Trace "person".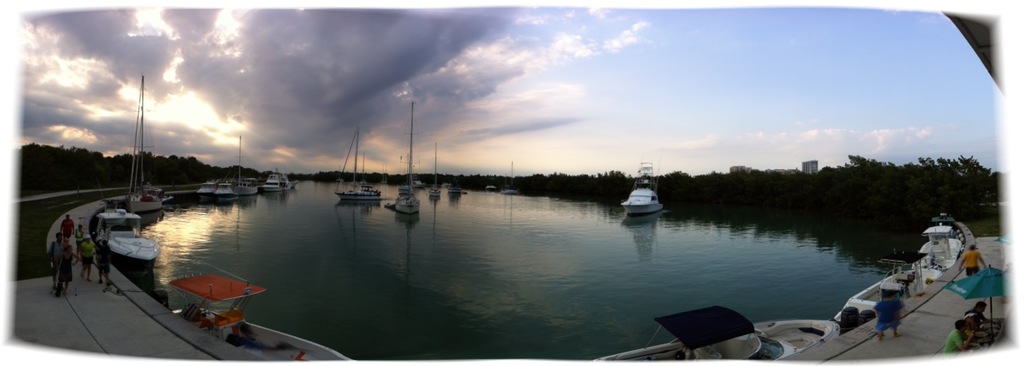
Traced to left=47, top=231, right=65, bottom=288.
